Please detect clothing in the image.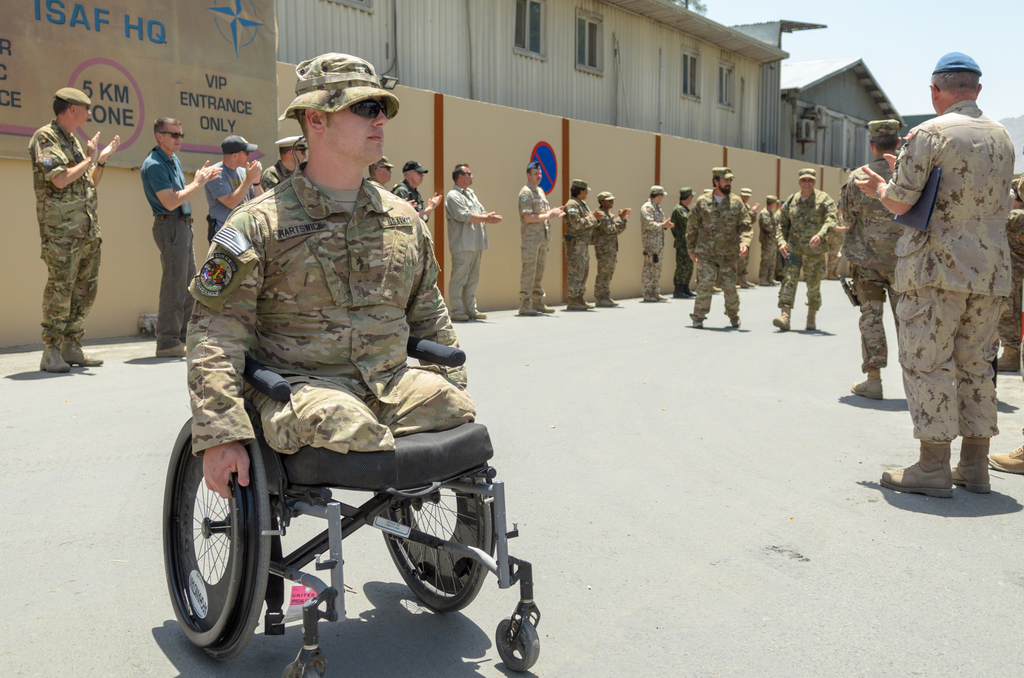
locate(515, 183, 554, 319).
